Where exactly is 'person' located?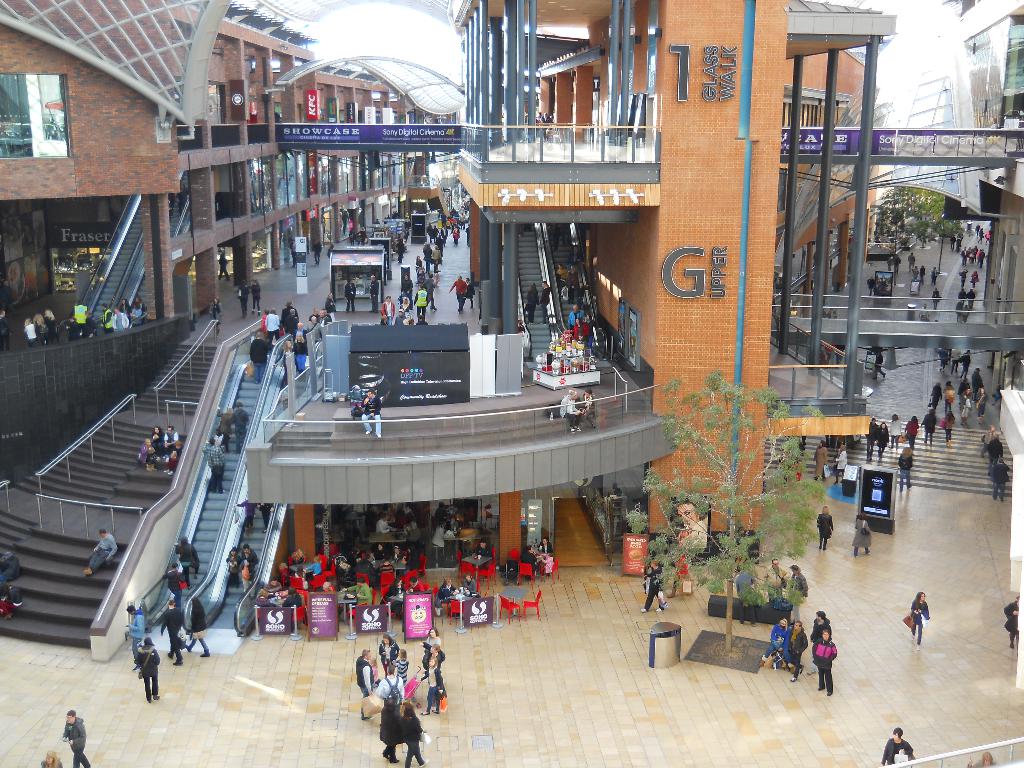
Its bounding box is {"left": 81, "top": 527, "right": 120, "bottom": 579}.
